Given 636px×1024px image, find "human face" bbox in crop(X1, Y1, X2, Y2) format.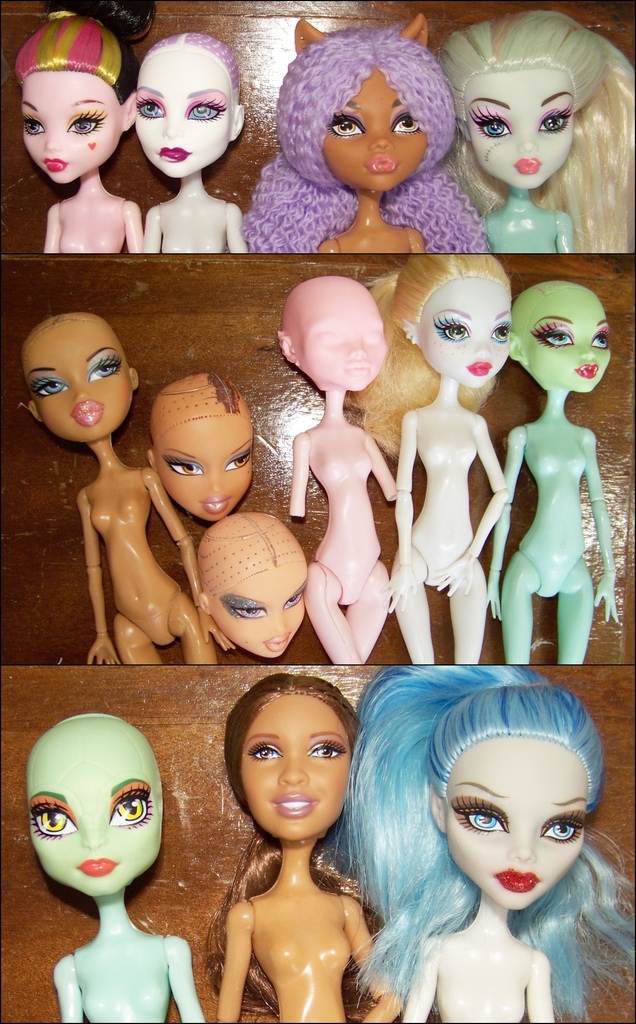
crop(28, 325, 133, 440).
